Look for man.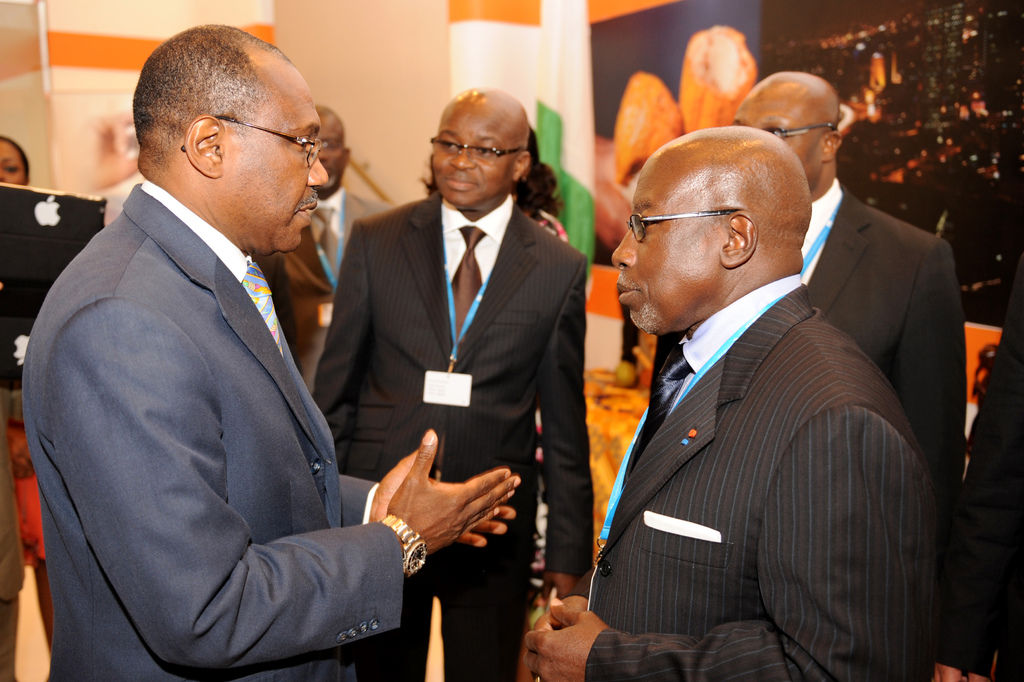
Found: x1=22, y1=24, x2=520, y2=681.
